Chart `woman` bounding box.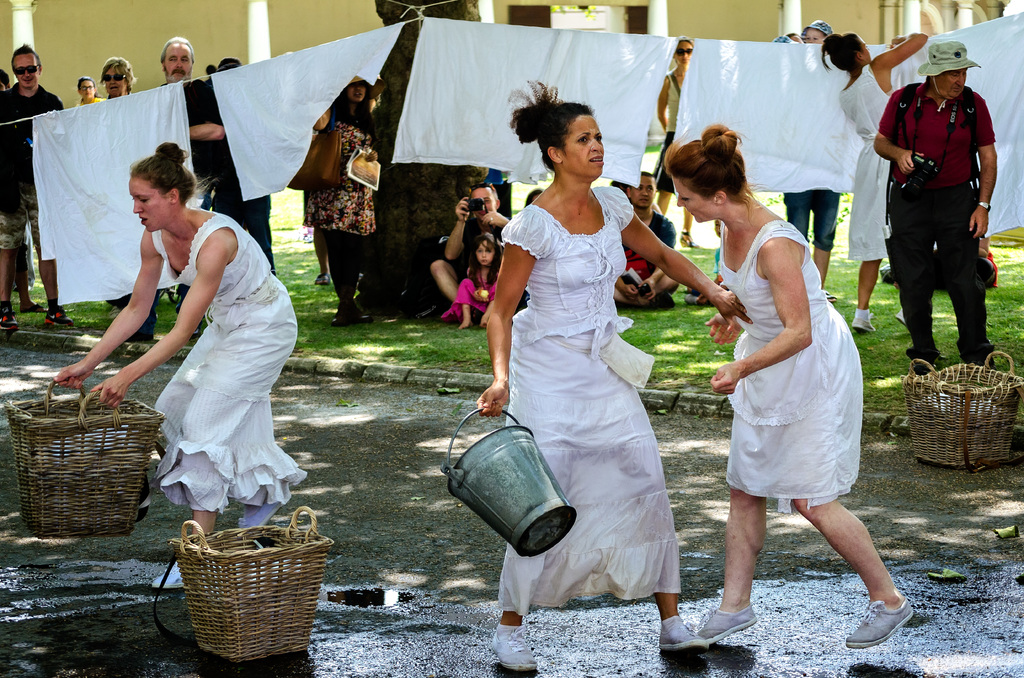
Charted: x1=819 y1=29 x2=931 y2=332.
